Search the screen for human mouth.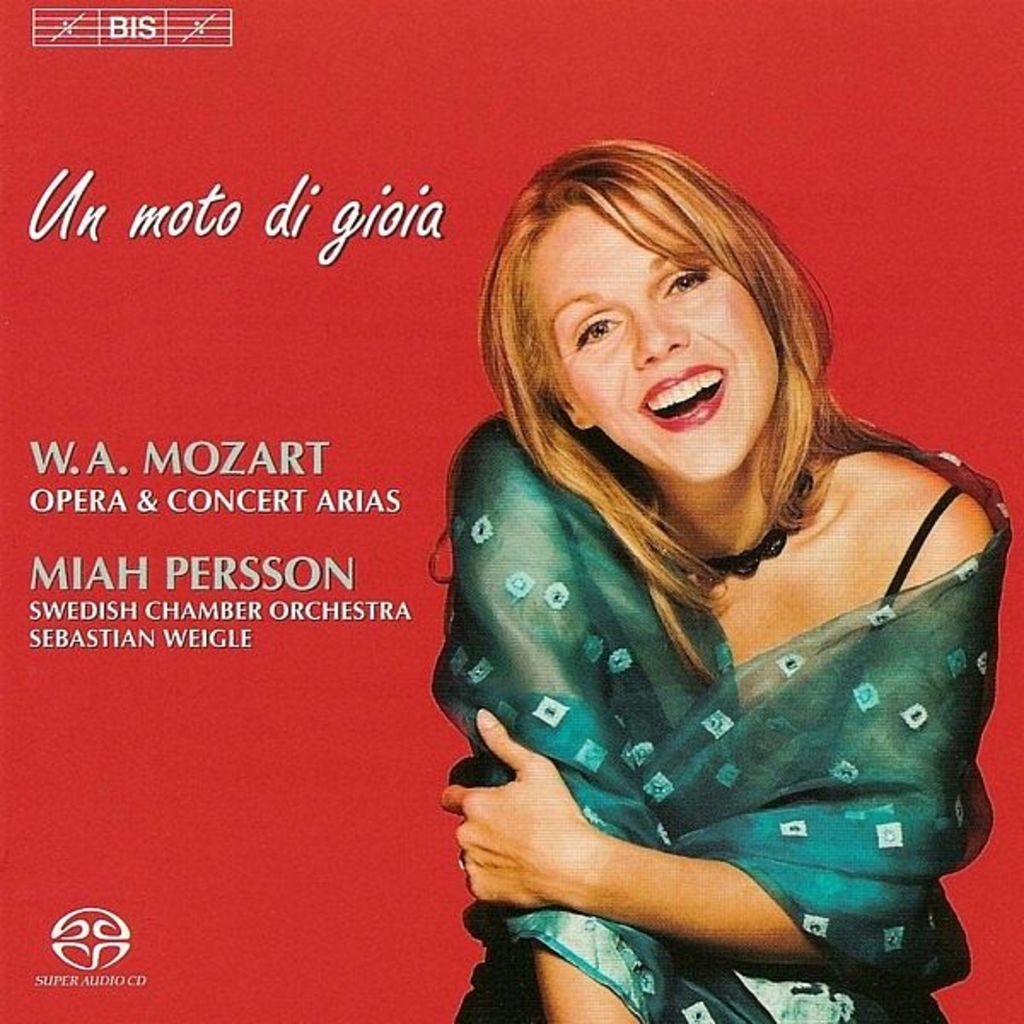
Found at box=[635, 352, 730, 430].
